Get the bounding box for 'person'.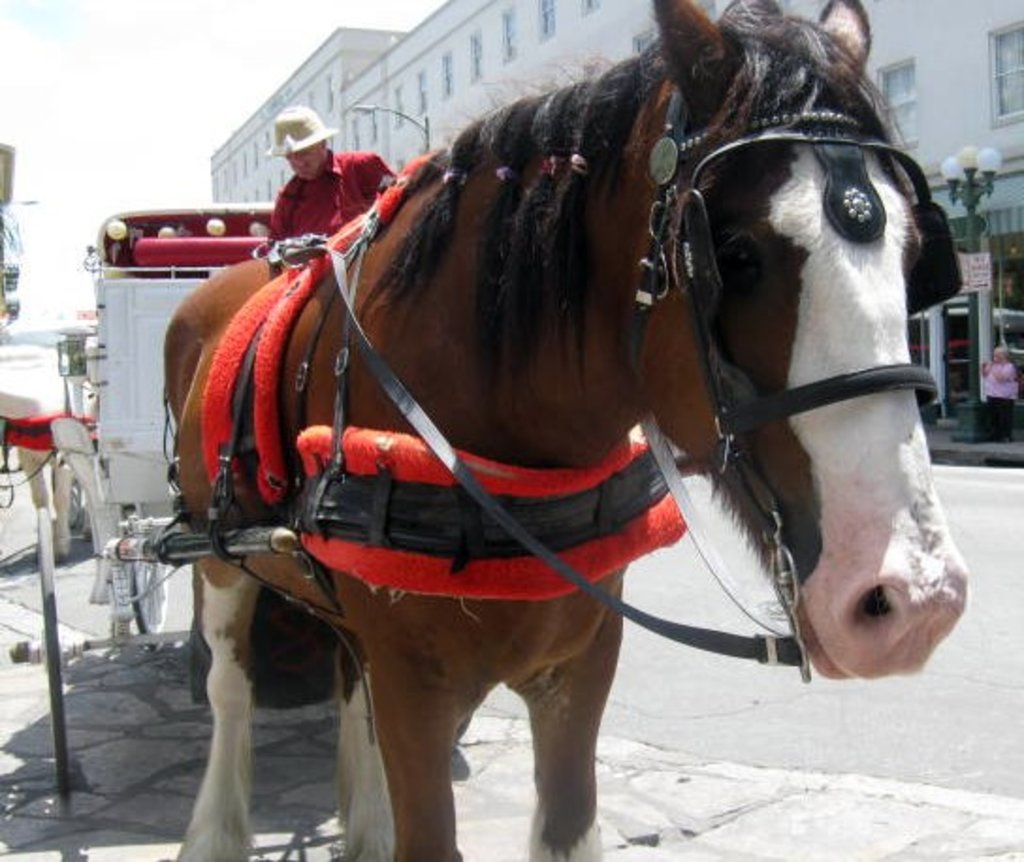
{"x1": 983, "y1": 343, "x2": 1018, "y2": 442}.
